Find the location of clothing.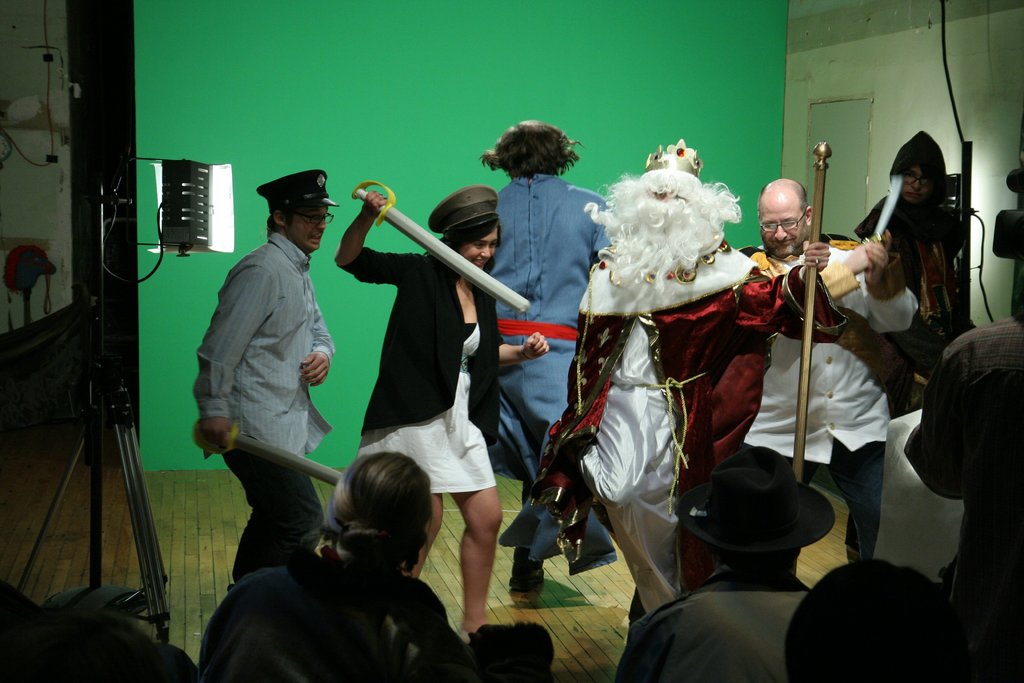
Location: [left=897, top=311, right=1023, bottom=668].
